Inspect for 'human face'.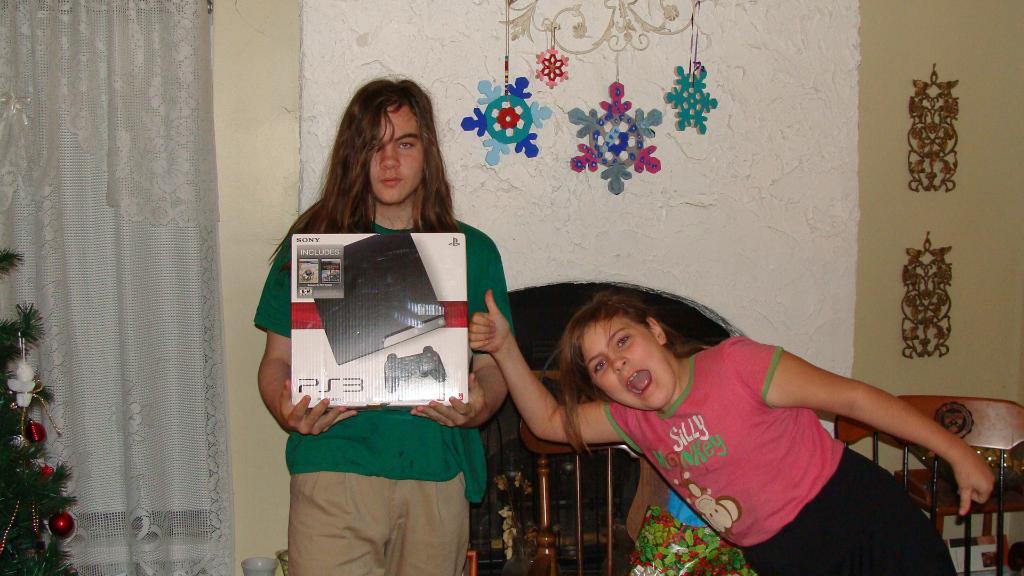
Inspection: pyautogui.locateOnScreen(358, 97, 428, 205).
